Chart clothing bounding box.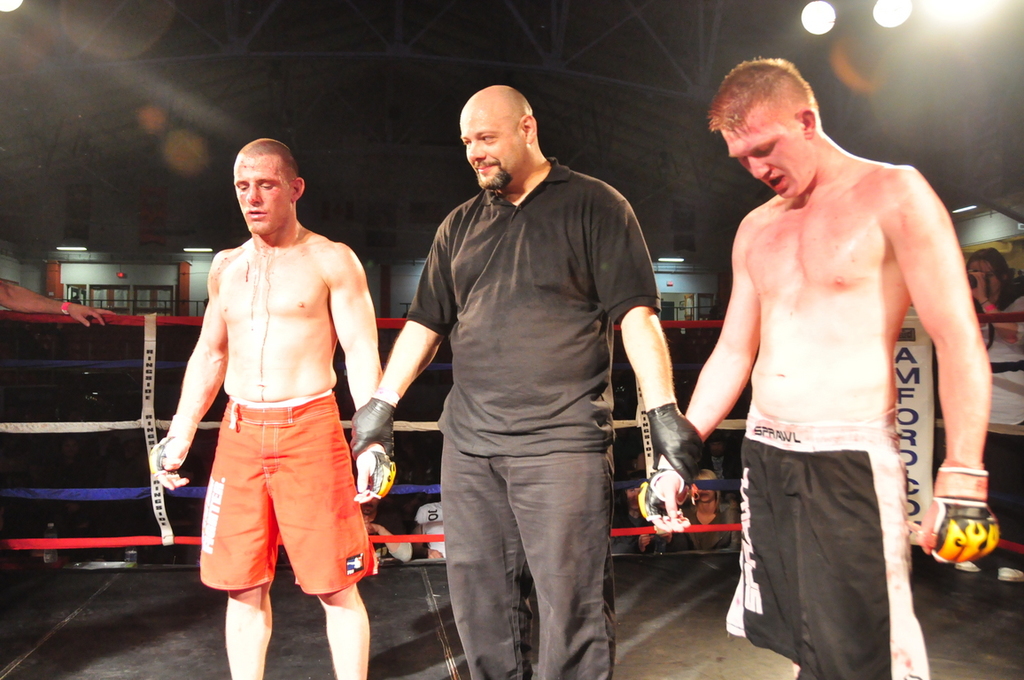
Charted: 676:498:740:552.
